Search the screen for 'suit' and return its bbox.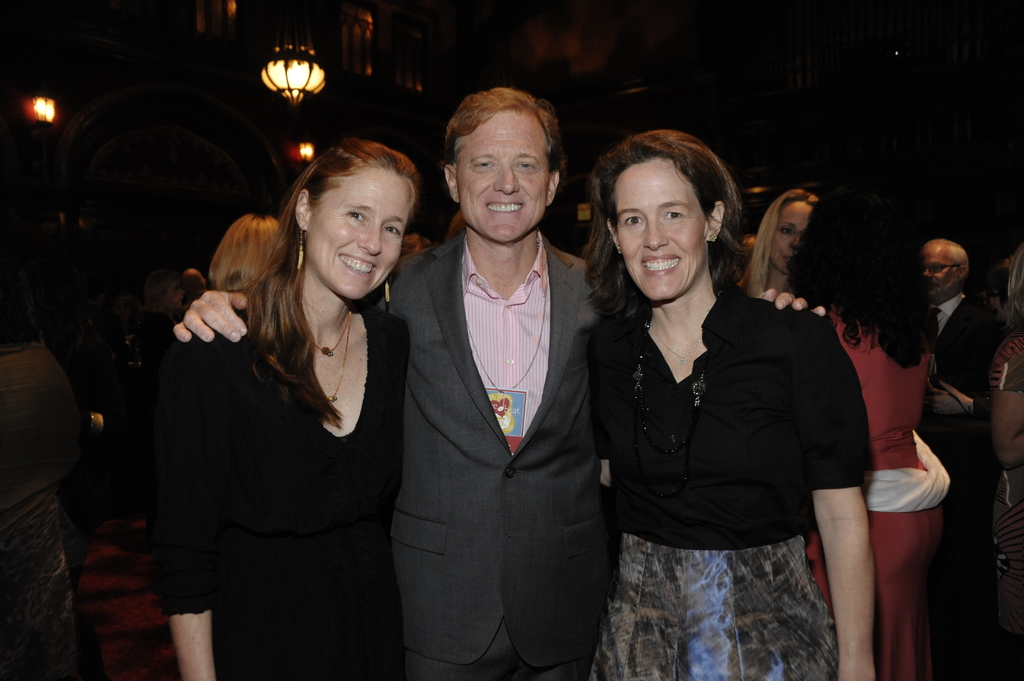
Found: box=[397, 143, 616, 671].
